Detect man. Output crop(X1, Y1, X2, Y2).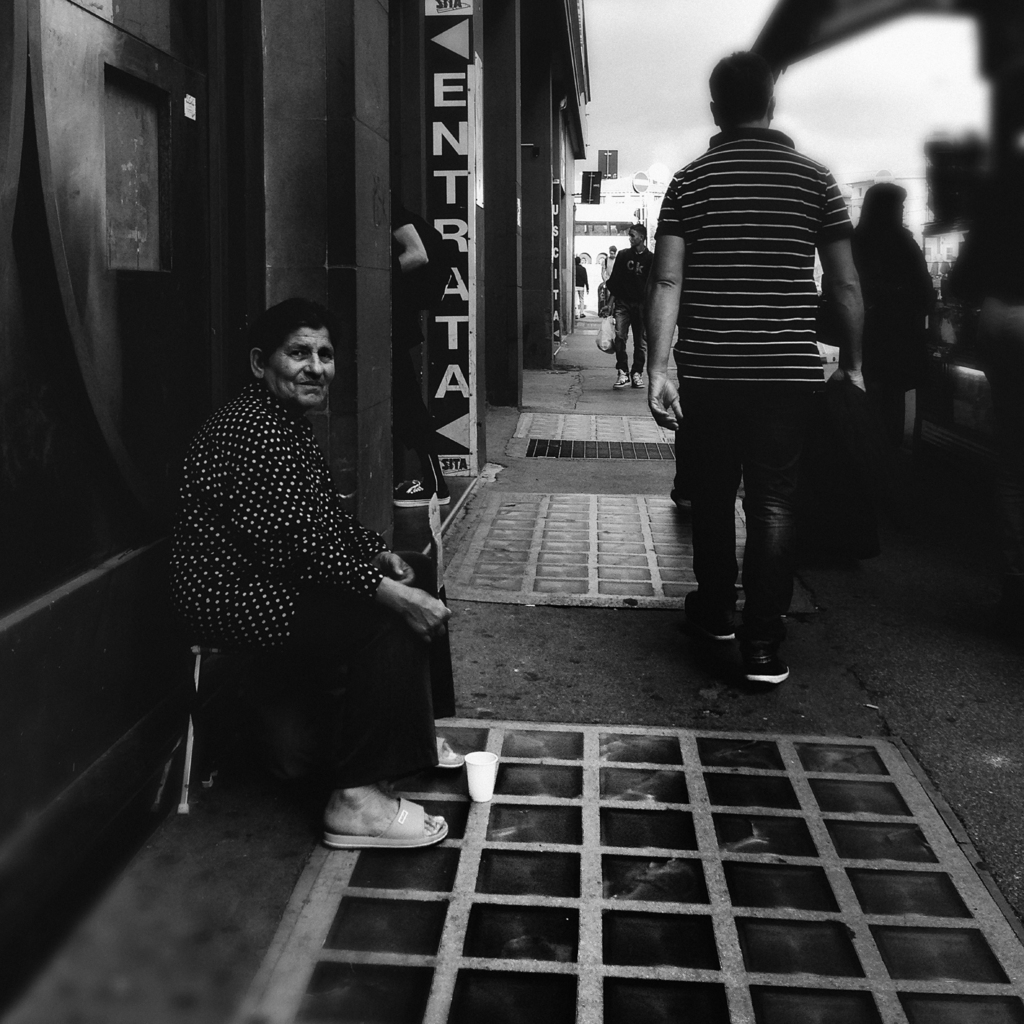
crop(639, 101, 881, 691).
